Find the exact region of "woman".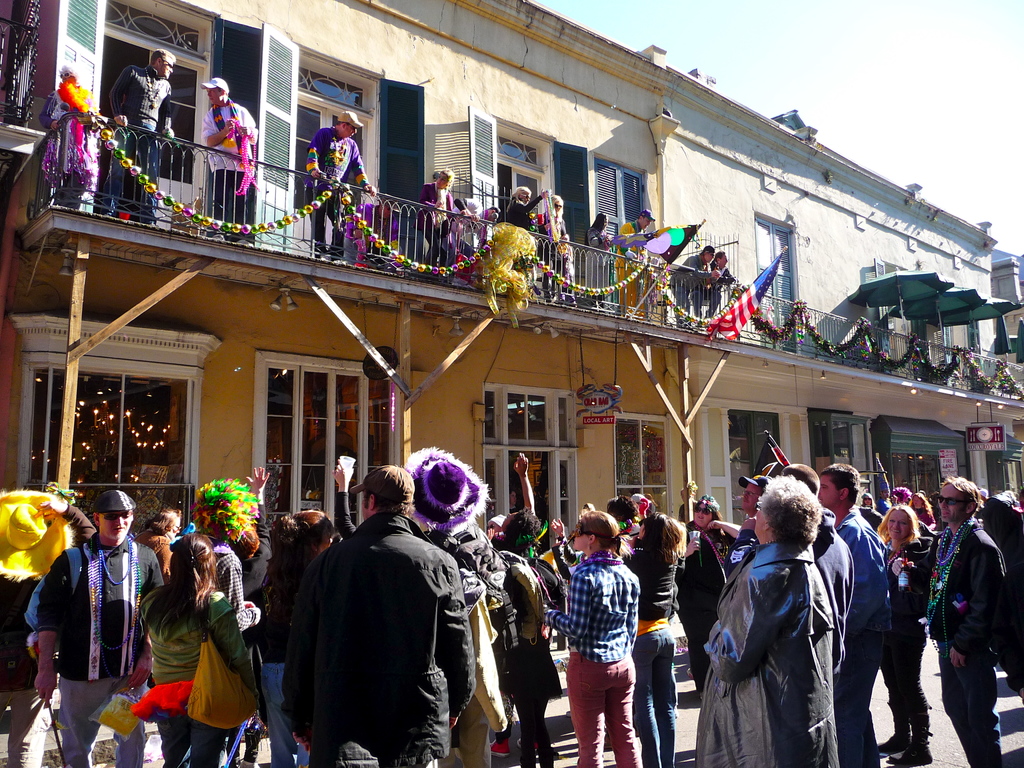
Exact region: x1=863, y1=502, x2=938, y2=767.
